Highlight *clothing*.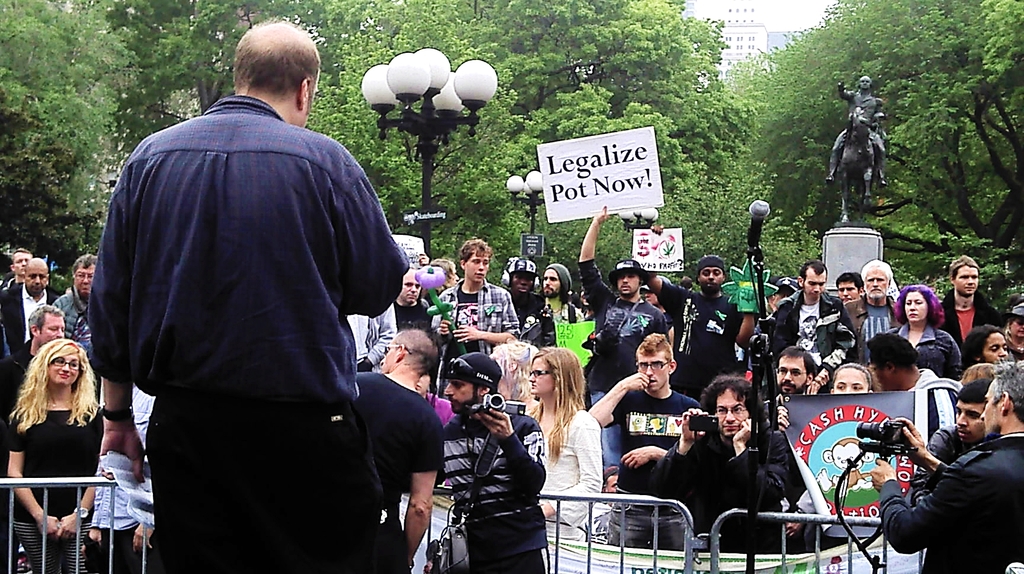
Highlighted region: locate(360, 356, 433, 554).
